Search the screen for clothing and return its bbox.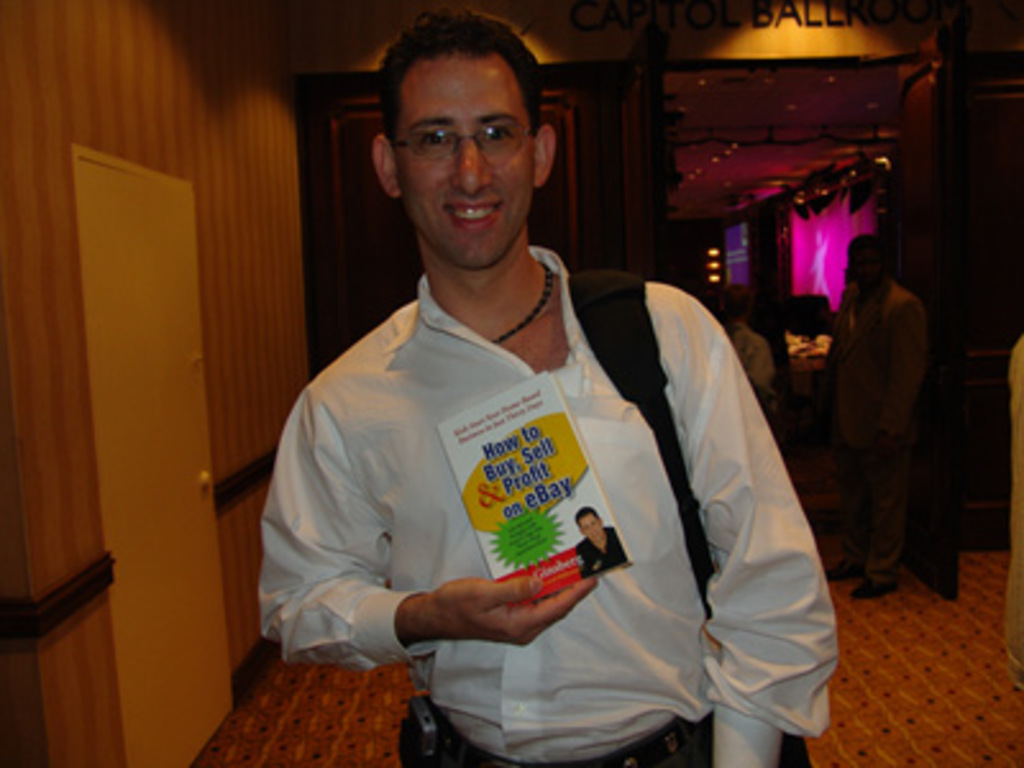
Found: <bbox>814, 269, 934, 586</bbox>.
